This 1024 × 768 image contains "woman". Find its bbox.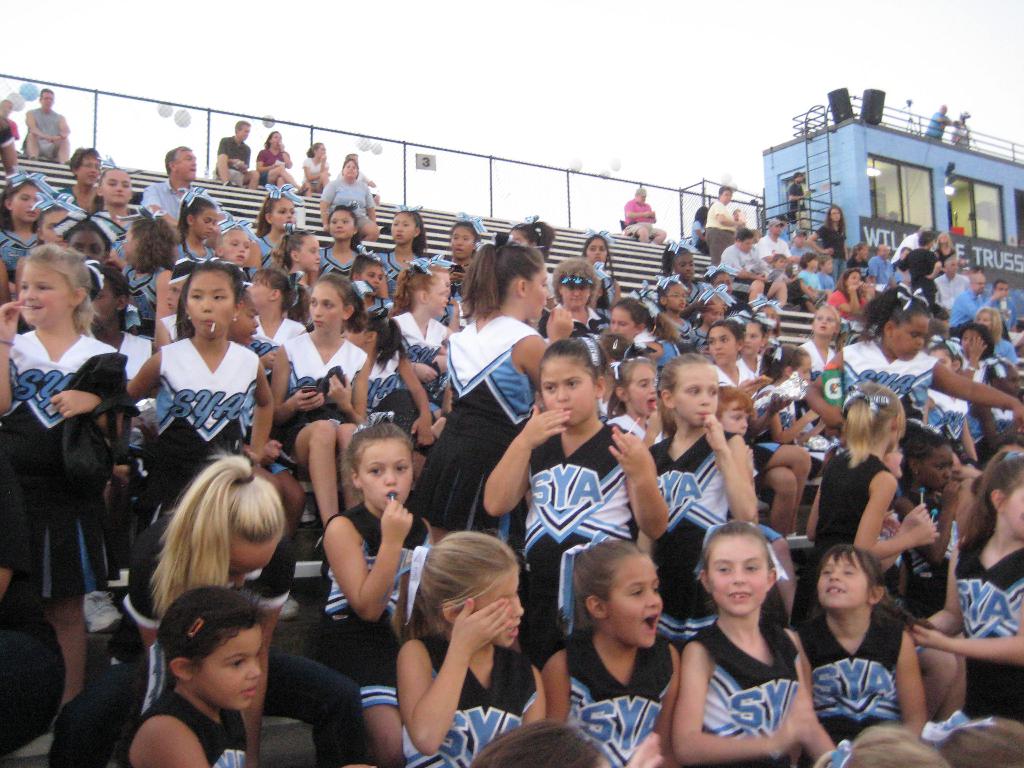
<region>817, 264, 877, 351</region>.
